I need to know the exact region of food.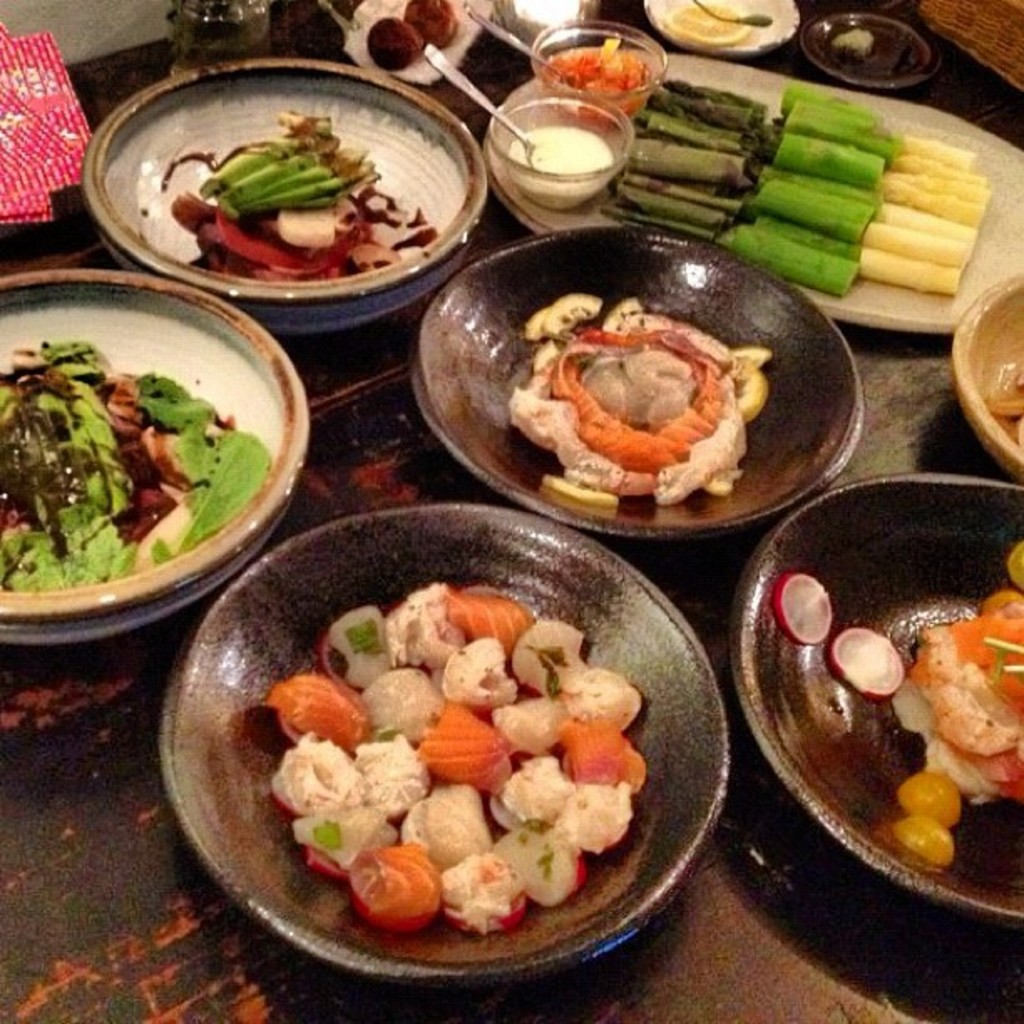
Region: x1=1004, y1=540, x2=1022, y2=586.
